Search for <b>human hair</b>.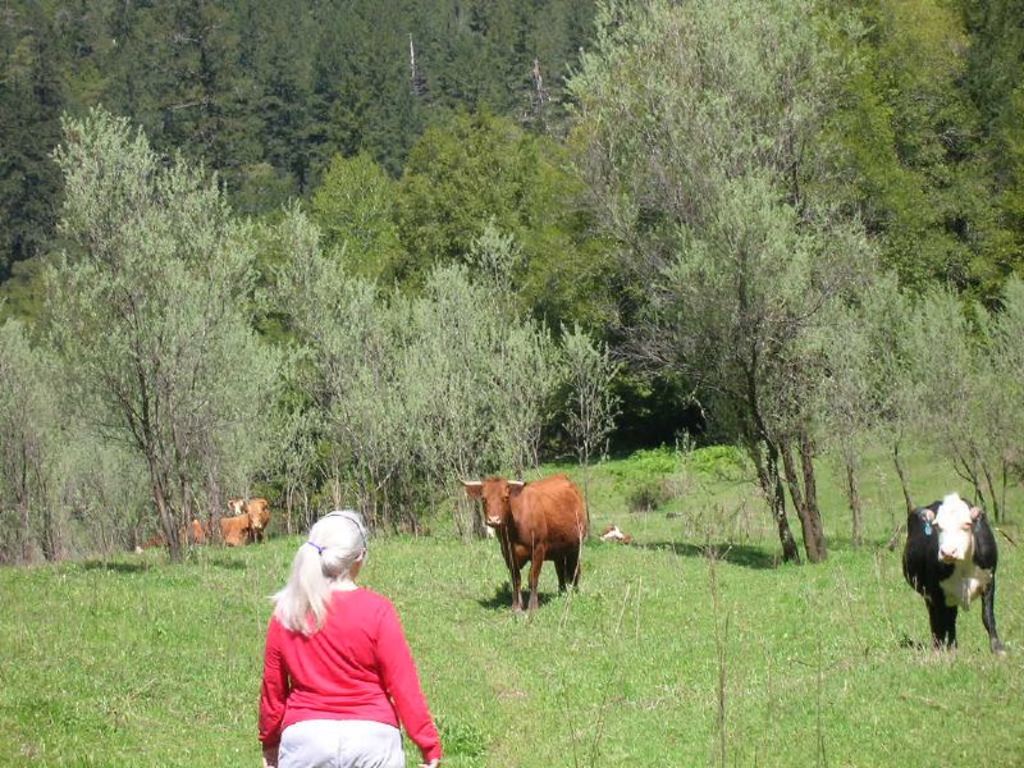
Found at <bbox>270, 527, 364, 645</bbox>.
